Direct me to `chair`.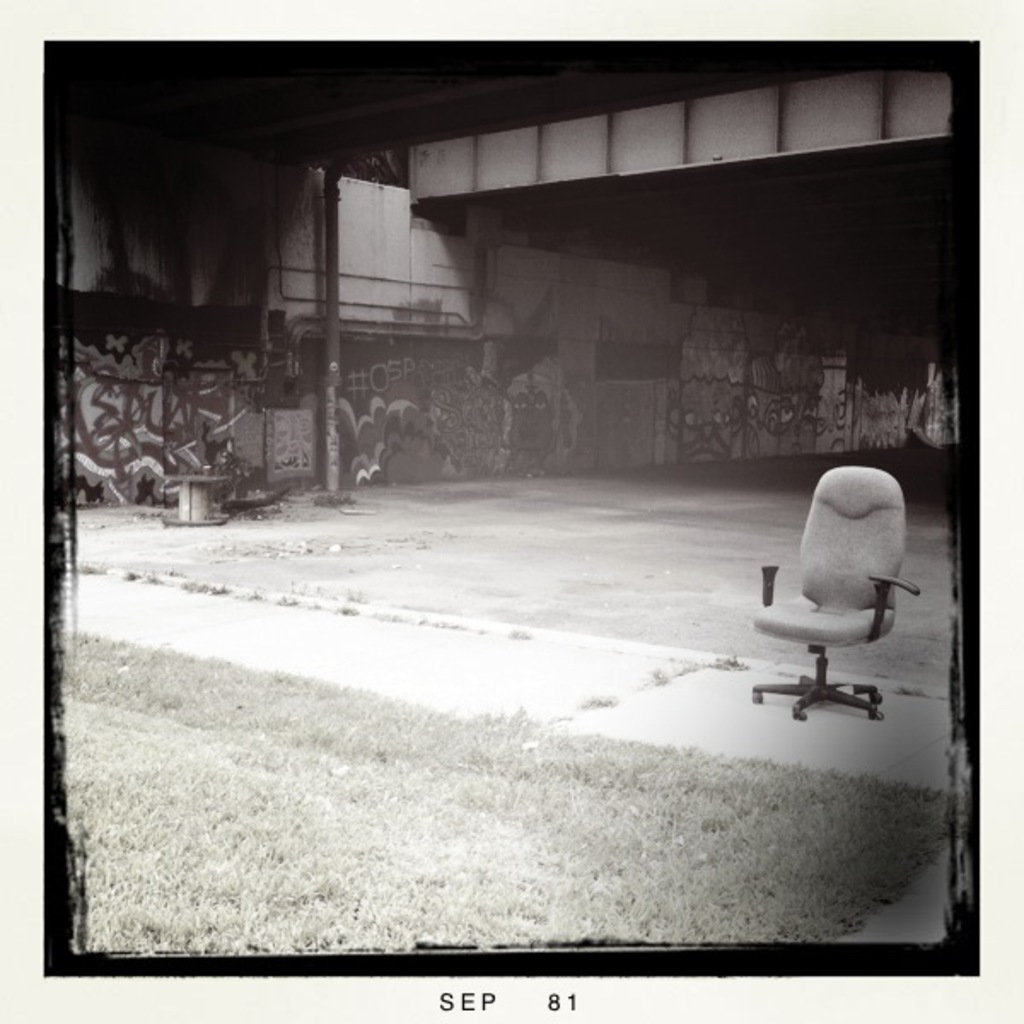
Direction: (x1=773, y1=457, x2=923, y2=736).
